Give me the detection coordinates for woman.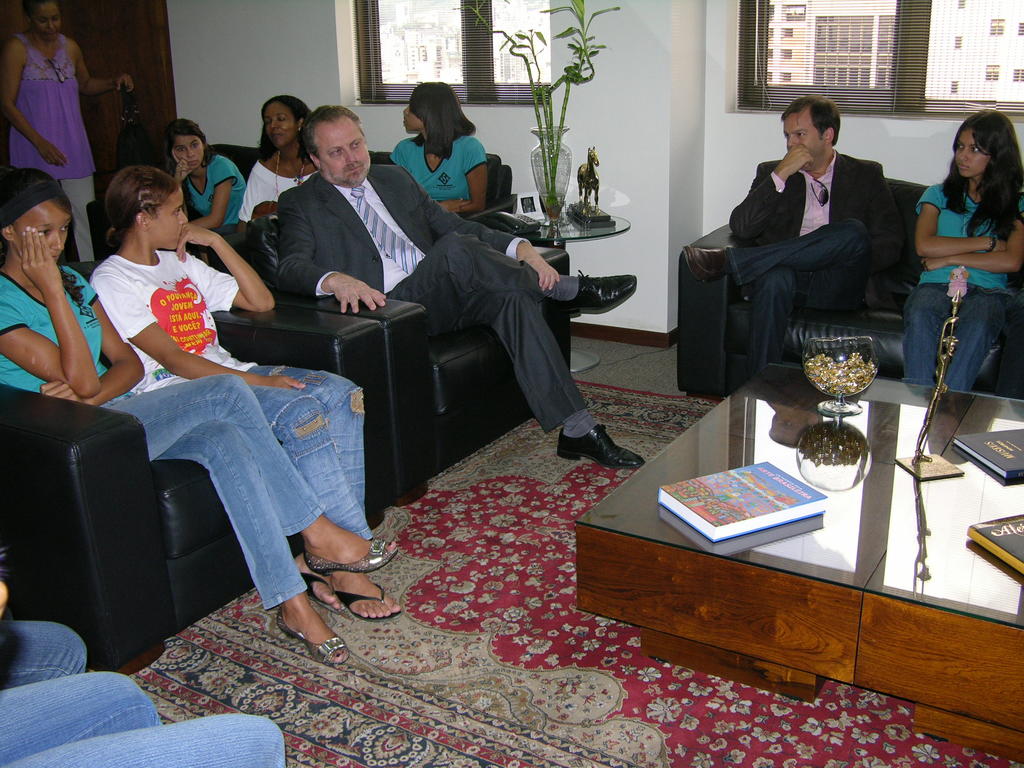
region(0, 164, 401, 668).
